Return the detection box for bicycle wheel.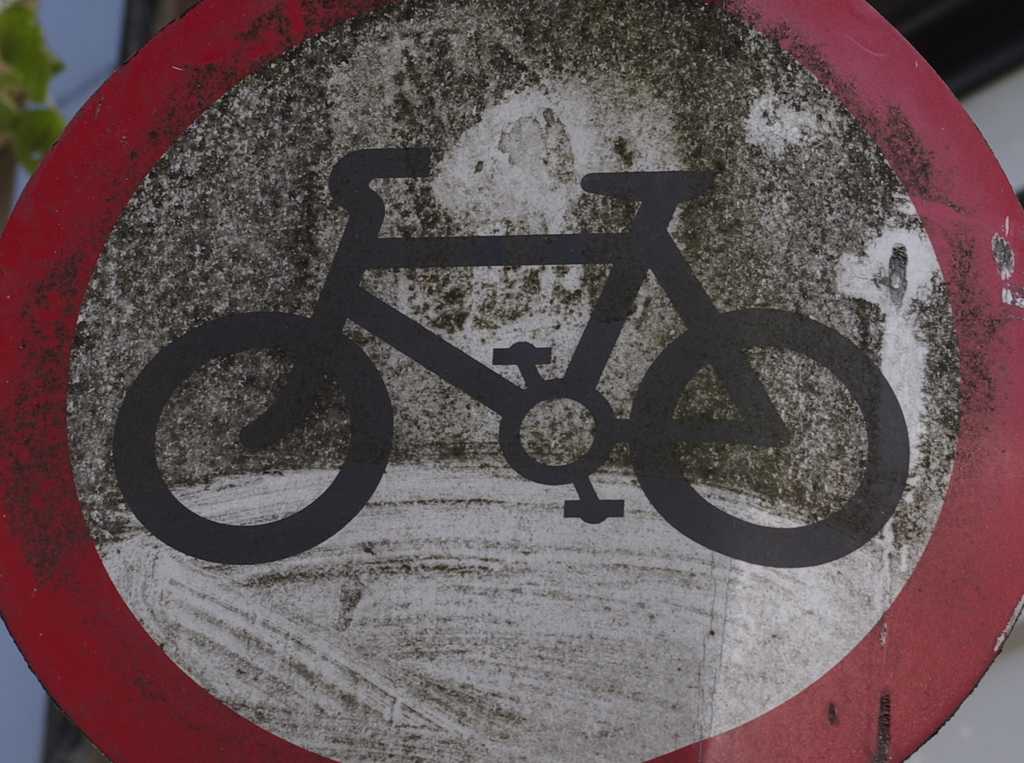
detection(625, 309, 914, 573).
